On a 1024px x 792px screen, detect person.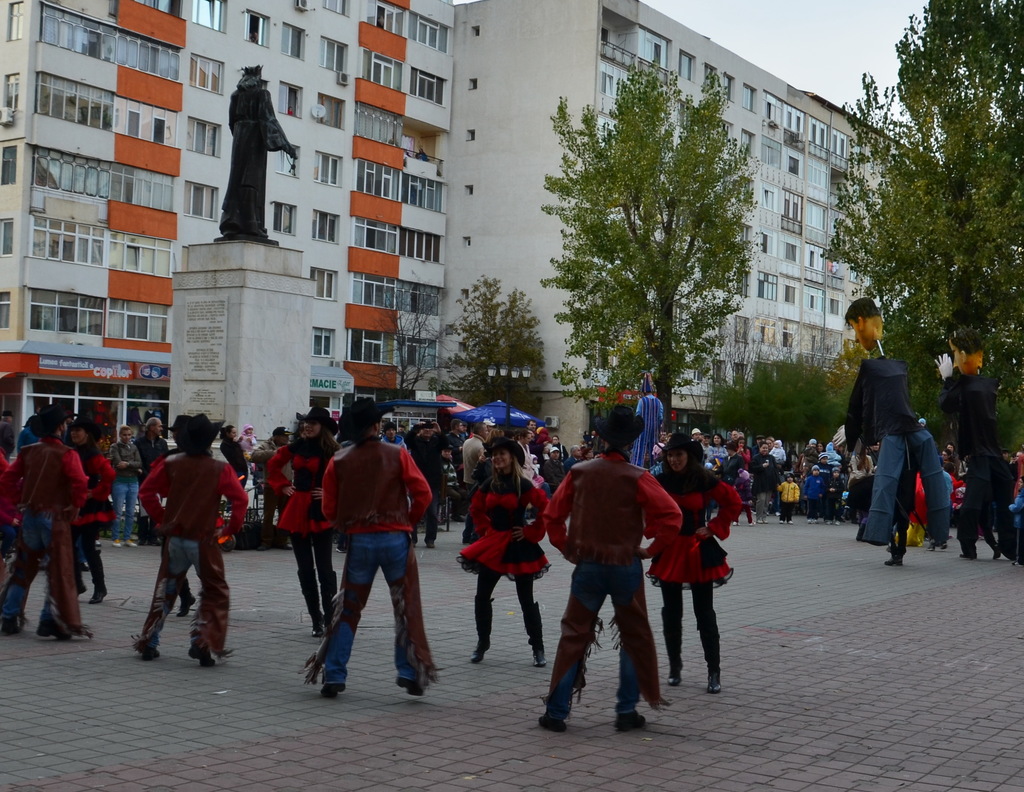
box(72, 418, 108, 603).
